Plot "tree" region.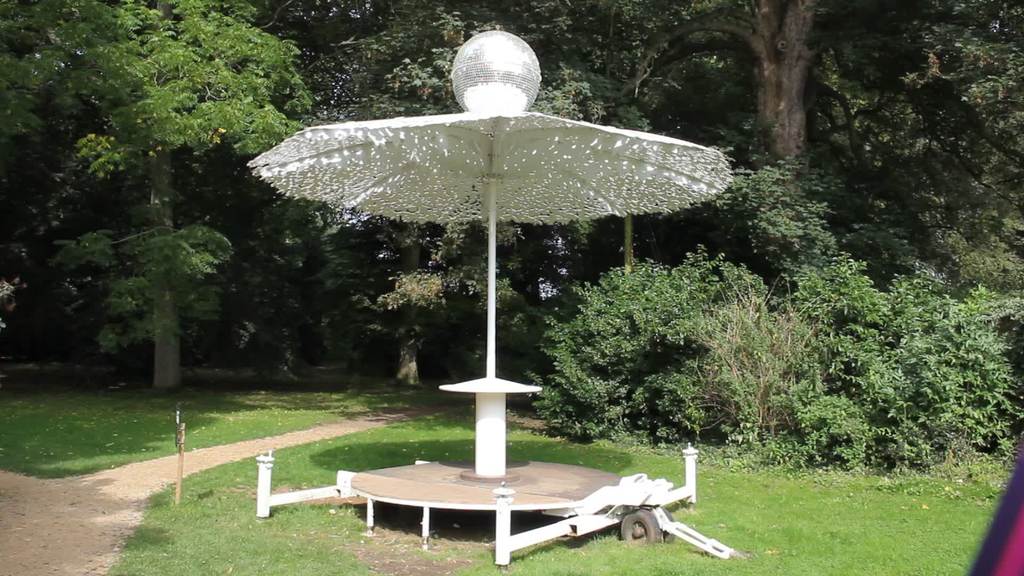
Plotted at (left=524, top=239, right=769, bottom=452).
